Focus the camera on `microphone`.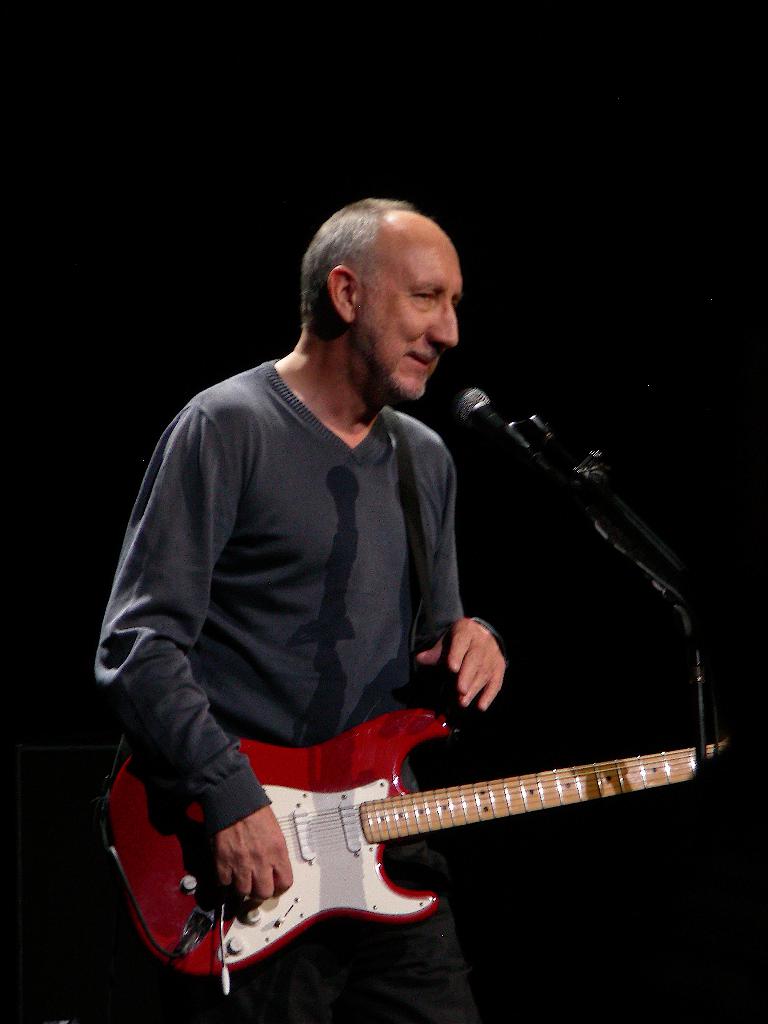
Focus region: x1=437, y1=371, x2=540, y2=470.
